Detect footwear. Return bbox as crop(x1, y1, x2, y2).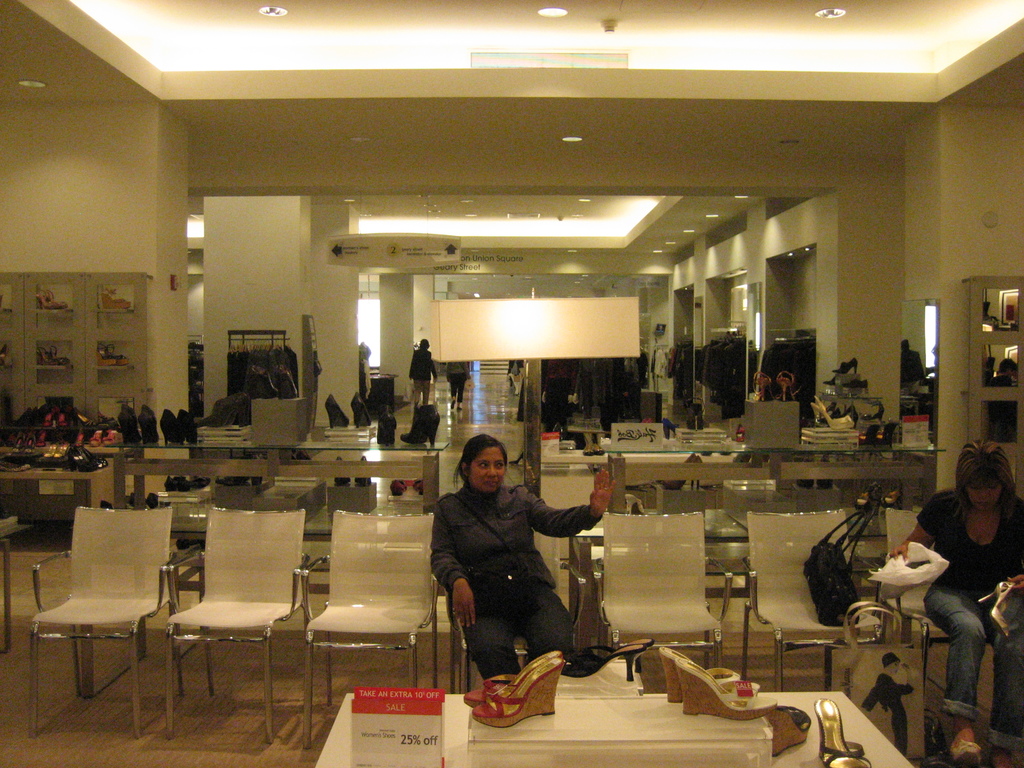
crop(457, 406, 464, 409).
